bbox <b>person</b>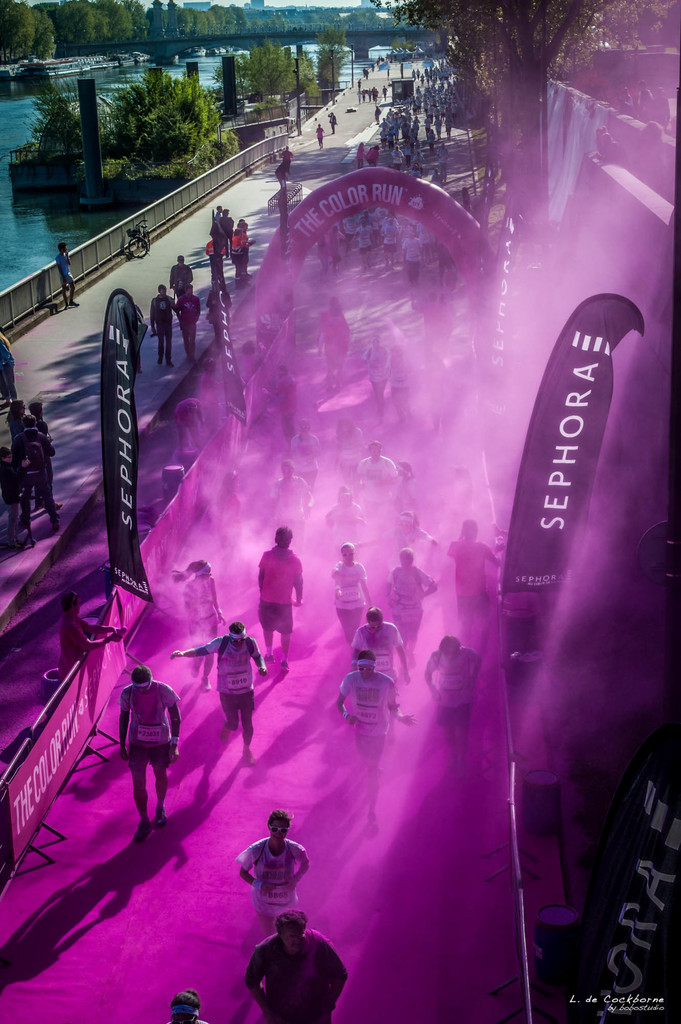
[252,528,301,671]
